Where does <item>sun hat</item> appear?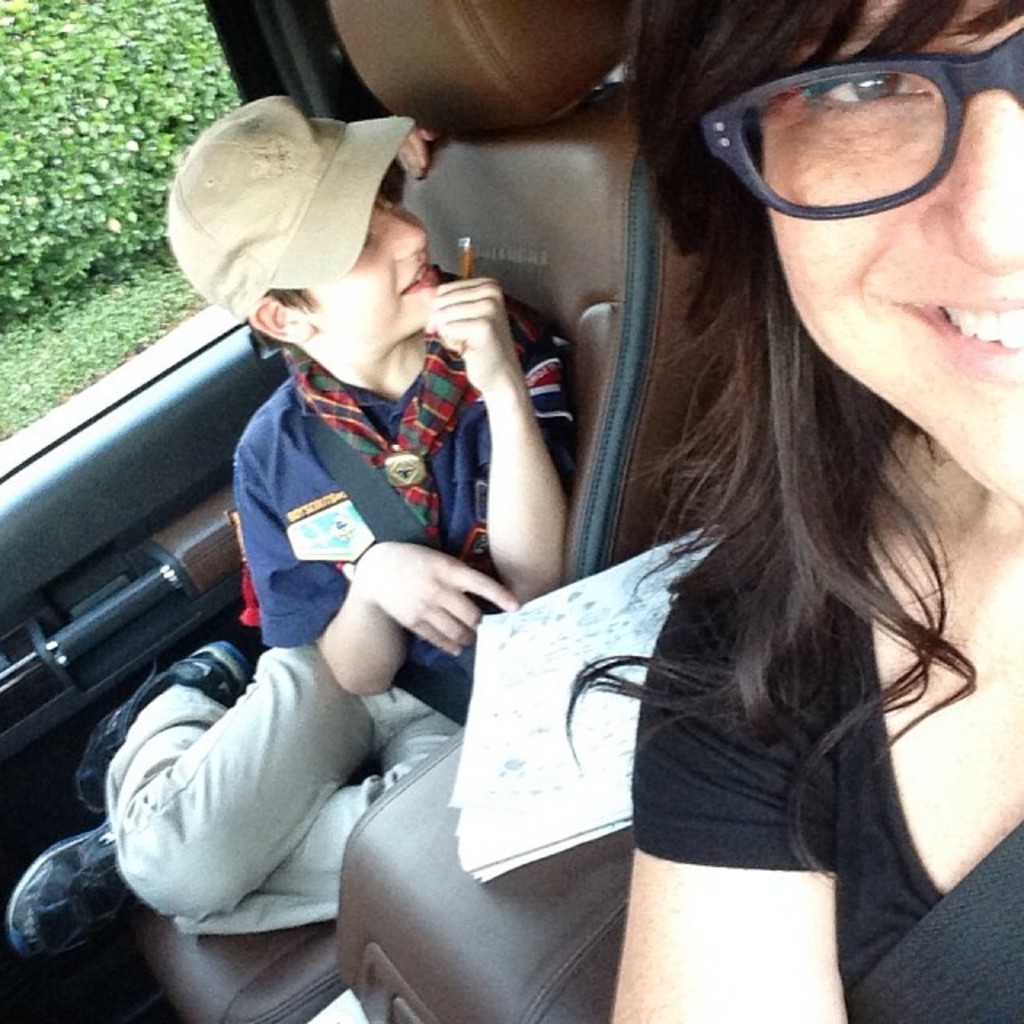
Appears at <bbox>168, 86, 421, 322</bbox>.
